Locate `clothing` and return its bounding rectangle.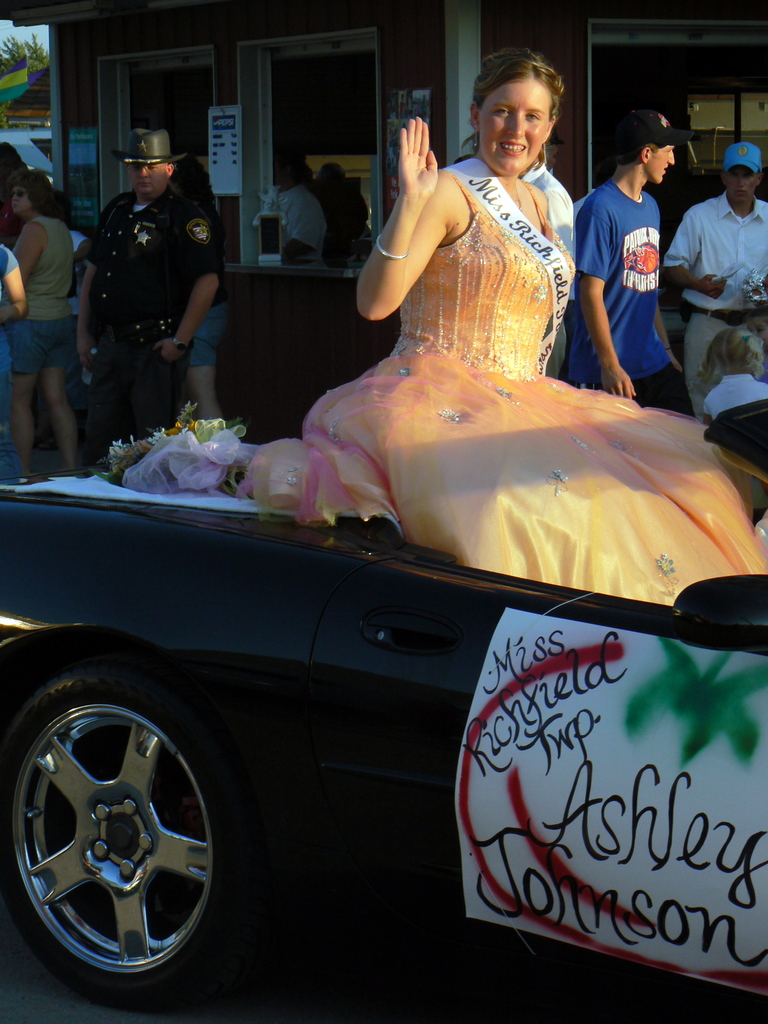
(0,244,23,487).
